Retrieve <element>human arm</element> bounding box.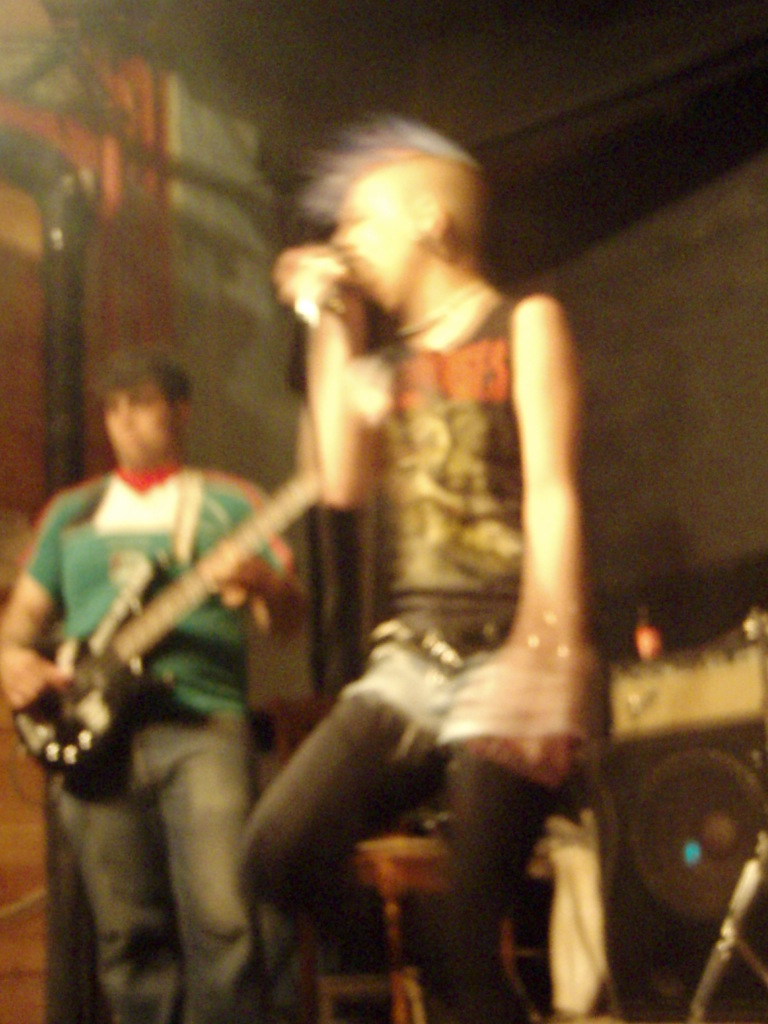
Bounding box: BBox(481, 301, 592, 764).
